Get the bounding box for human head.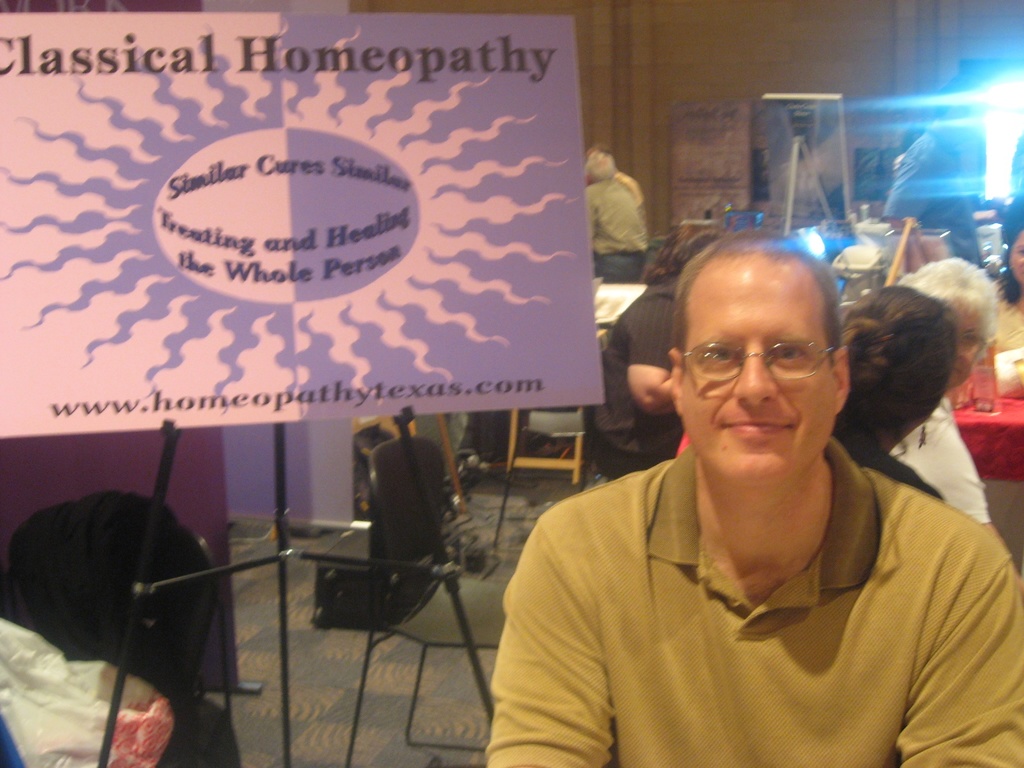
x1=655 y1=214 x2=726 y2=281.
